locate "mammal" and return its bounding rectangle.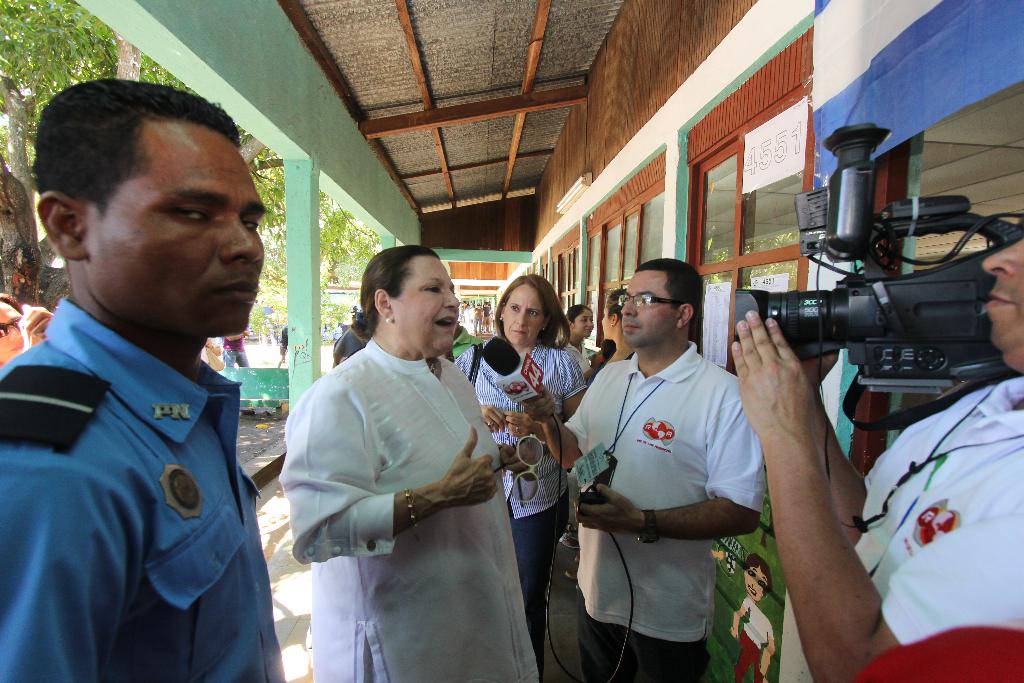
locate(331, 311, 372, 371).
